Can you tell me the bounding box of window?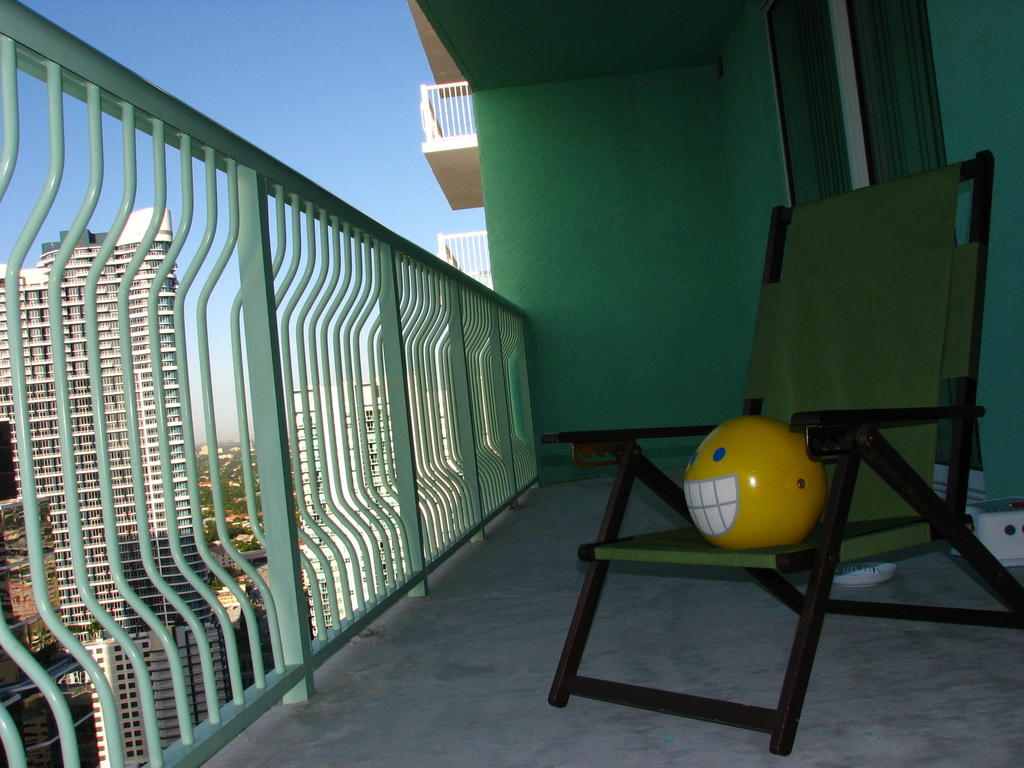
[314, 480, 323, 496].
